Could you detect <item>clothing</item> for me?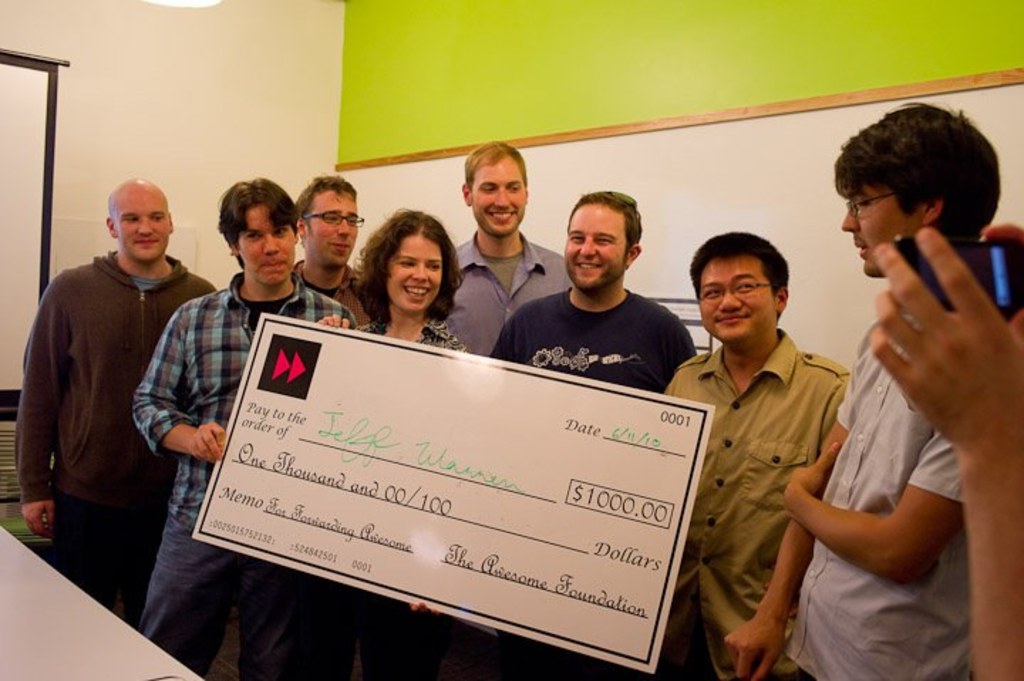
Detection result: x1=444 y1=230 x2=569 y2=355.
